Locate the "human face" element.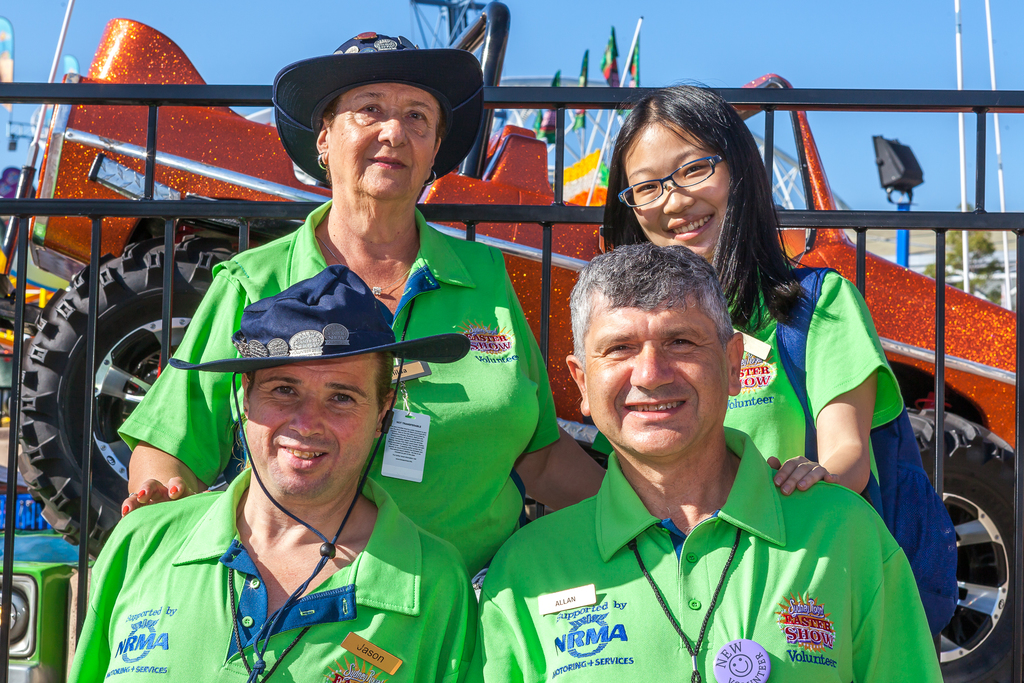
Element bbox: box=[236, 352, 390, 505].
